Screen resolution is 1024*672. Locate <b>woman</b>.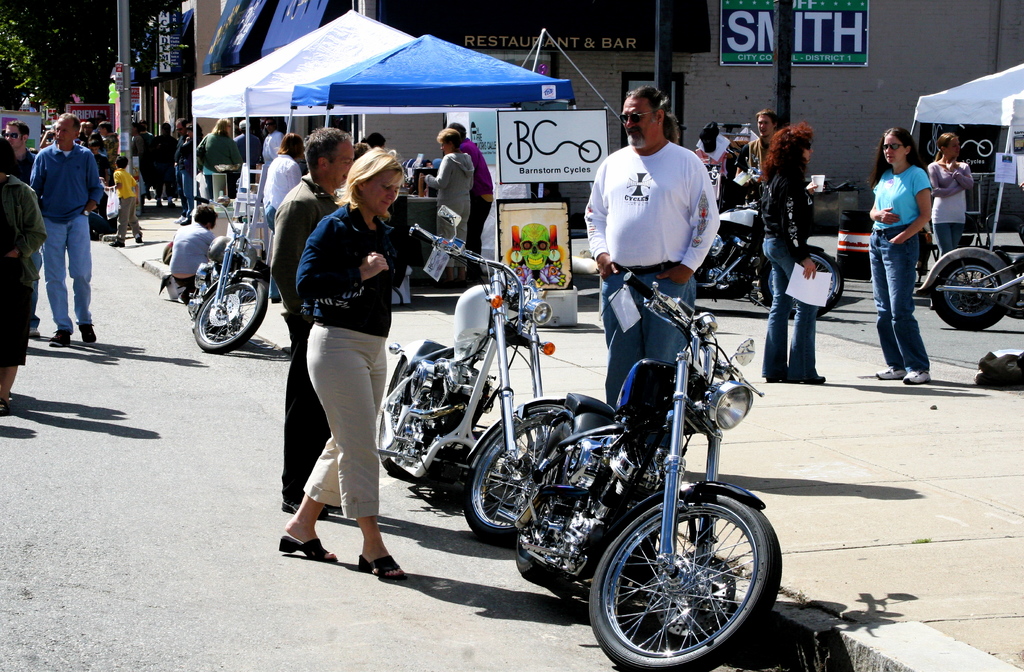
{"left": 874, "top": 125, "right": 942, "bottom": 384}.
